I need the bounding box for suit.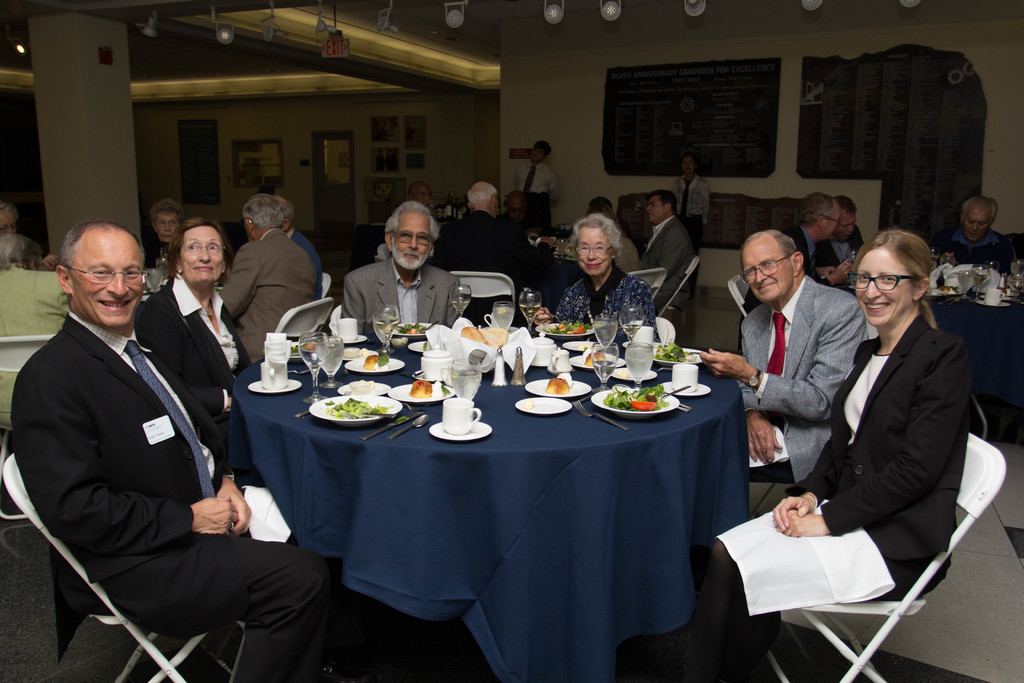
Here it is: 735,273,866,488.
